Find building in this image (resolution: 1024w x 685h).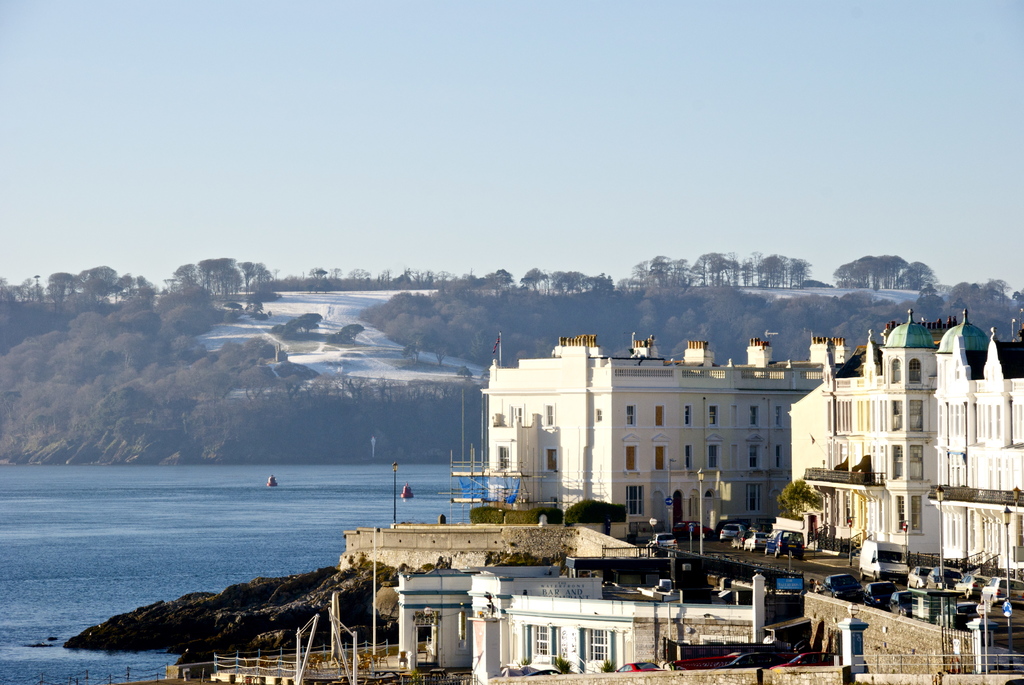
[449,308,1023,571].
